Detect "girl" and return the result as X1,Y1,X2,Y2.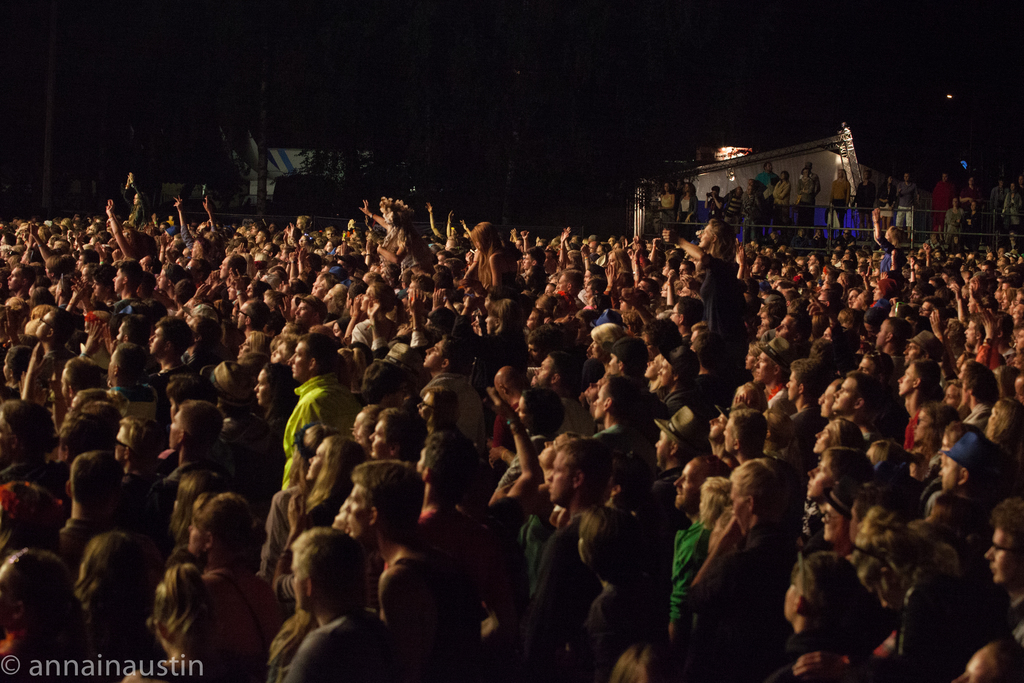
253,360,298,472.
